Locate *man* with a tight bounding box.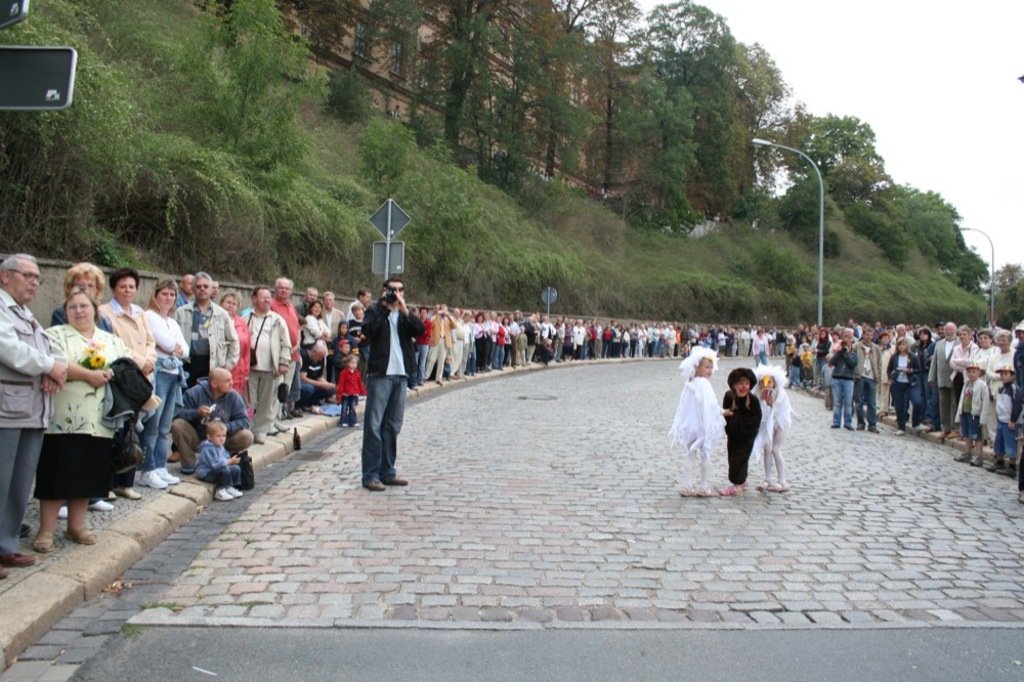
[291,285,321,318].
